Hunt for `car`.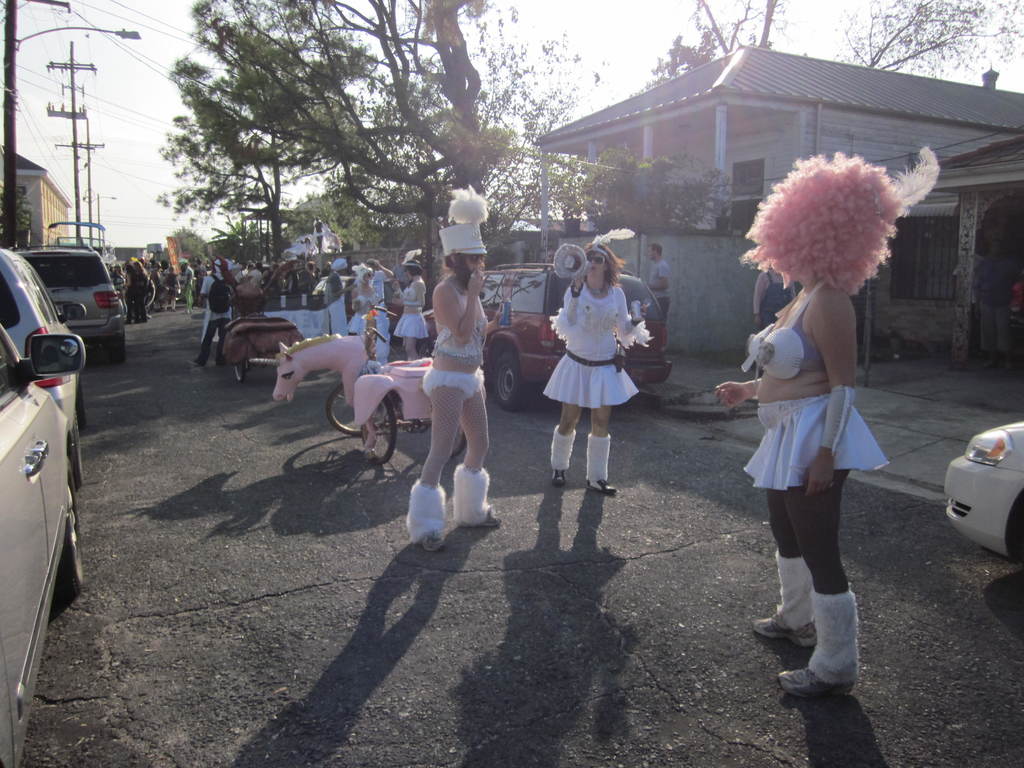
Hunted down at locate(422, 262, 678, 408).
